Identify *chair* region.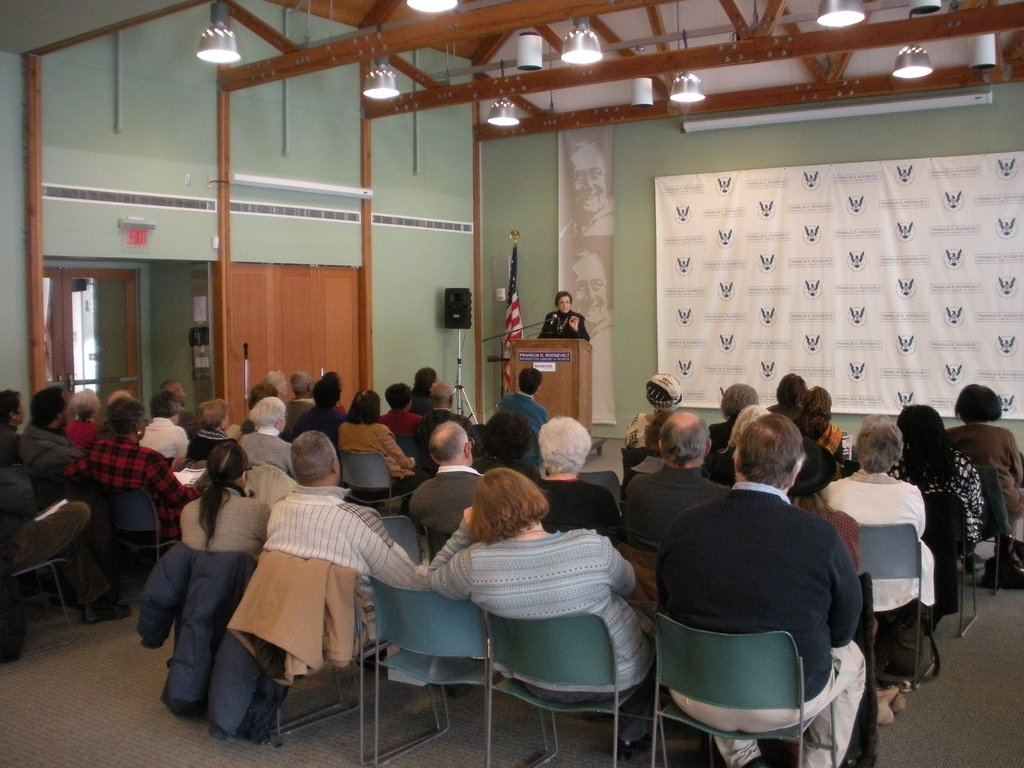
Region: (483, 607, 656, 767).
